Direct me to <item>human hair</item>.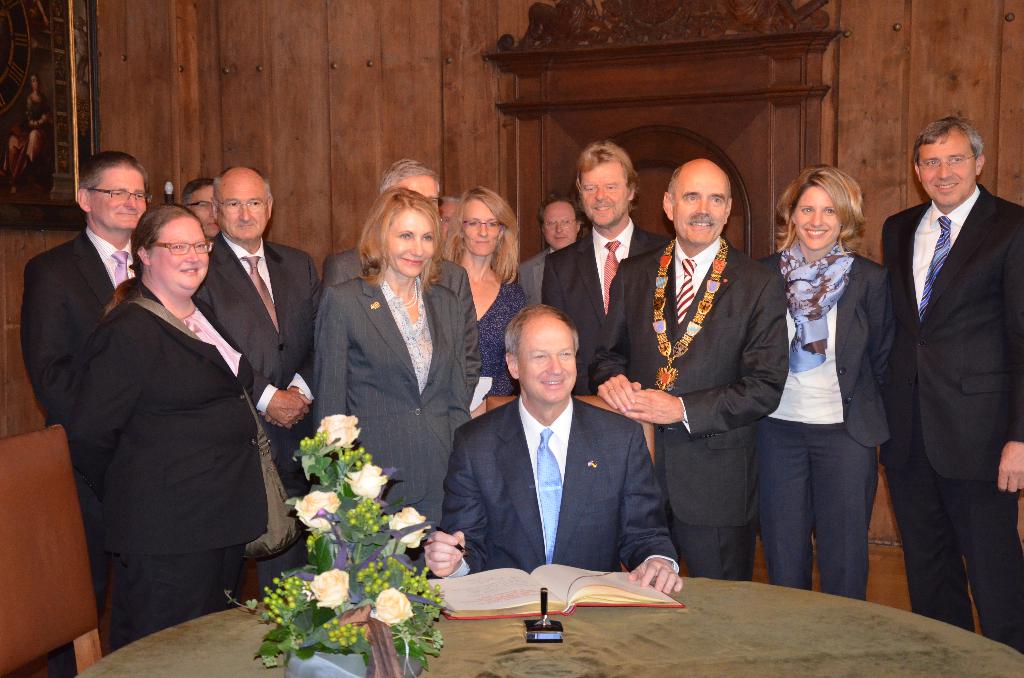
Direction: 913,117,985,165.
